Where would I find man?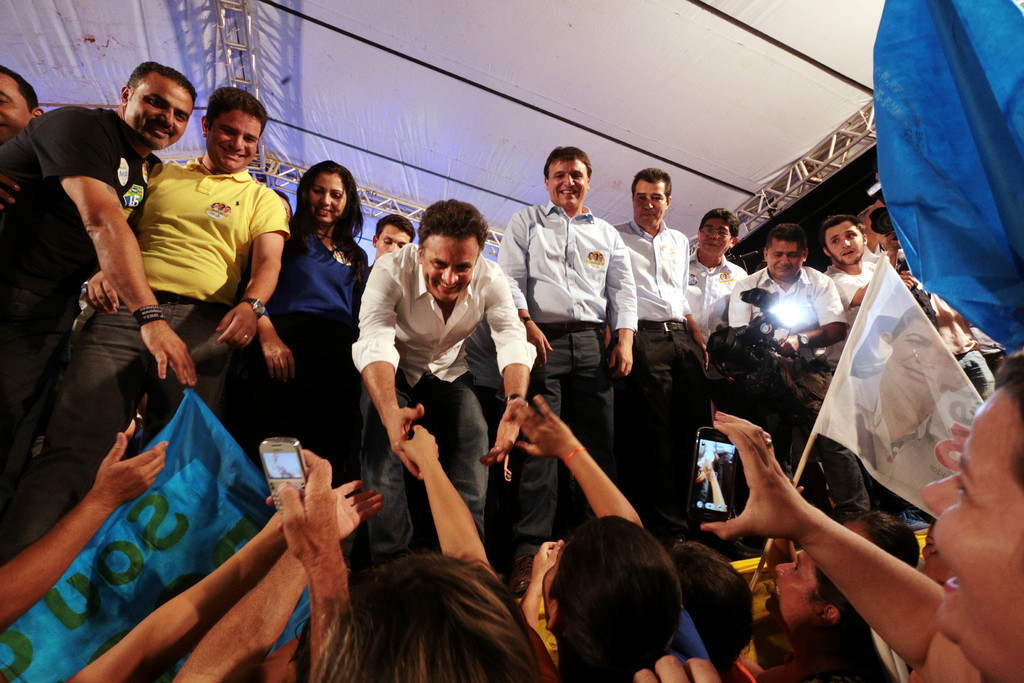
At box(489, 136, 636, 604).
